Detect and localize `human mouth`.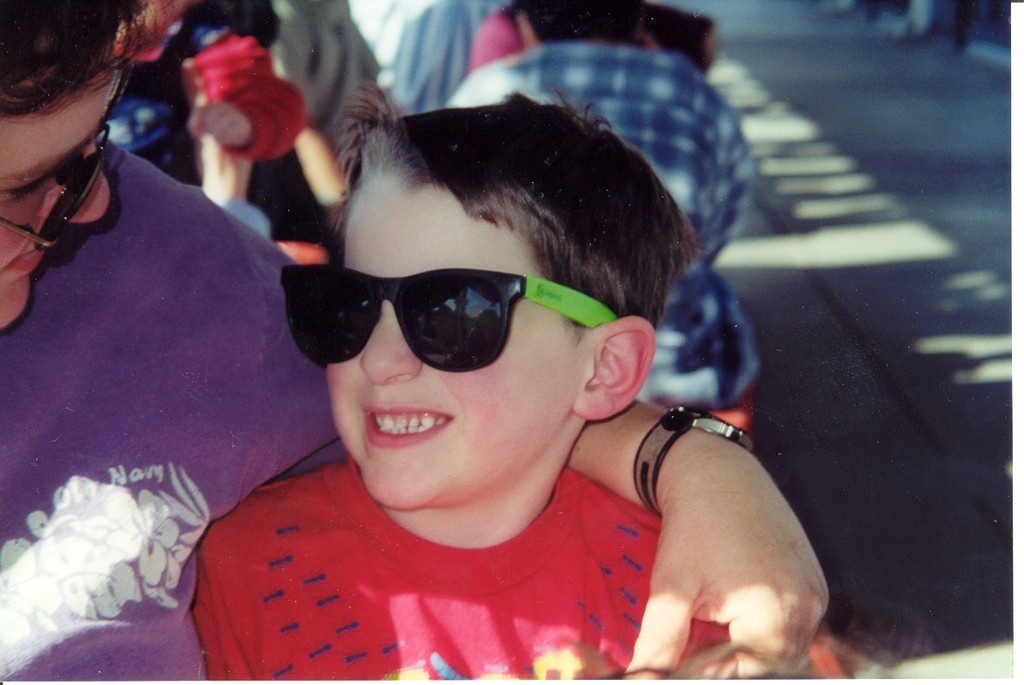
Localized at rect(361, 404, 455, 448).
